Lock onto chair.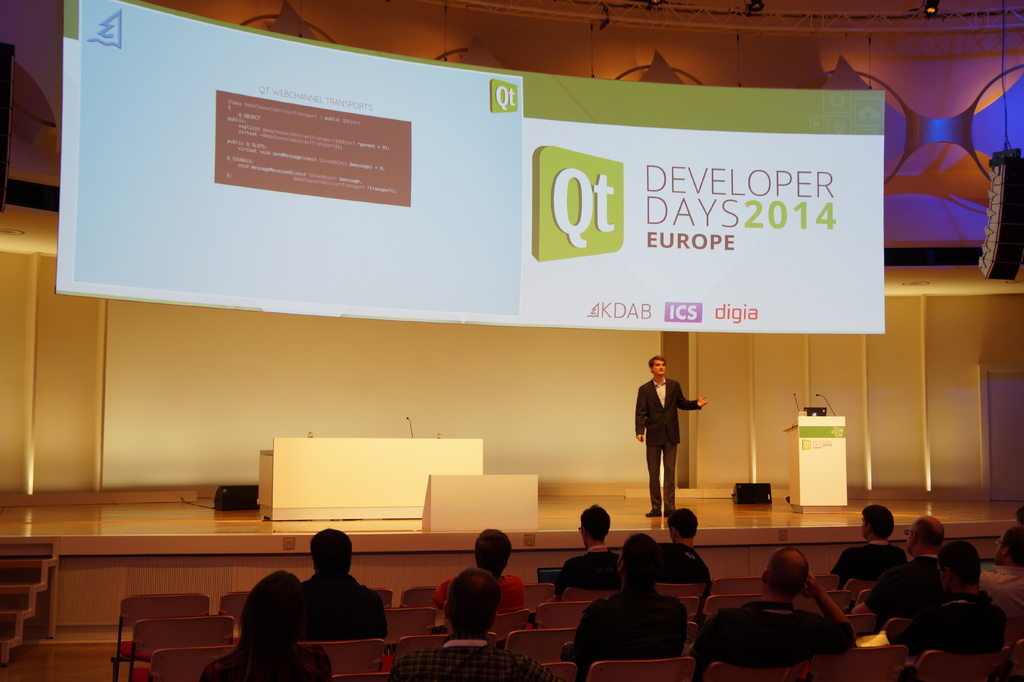
Locked: box(813, 647, 911, 681).
